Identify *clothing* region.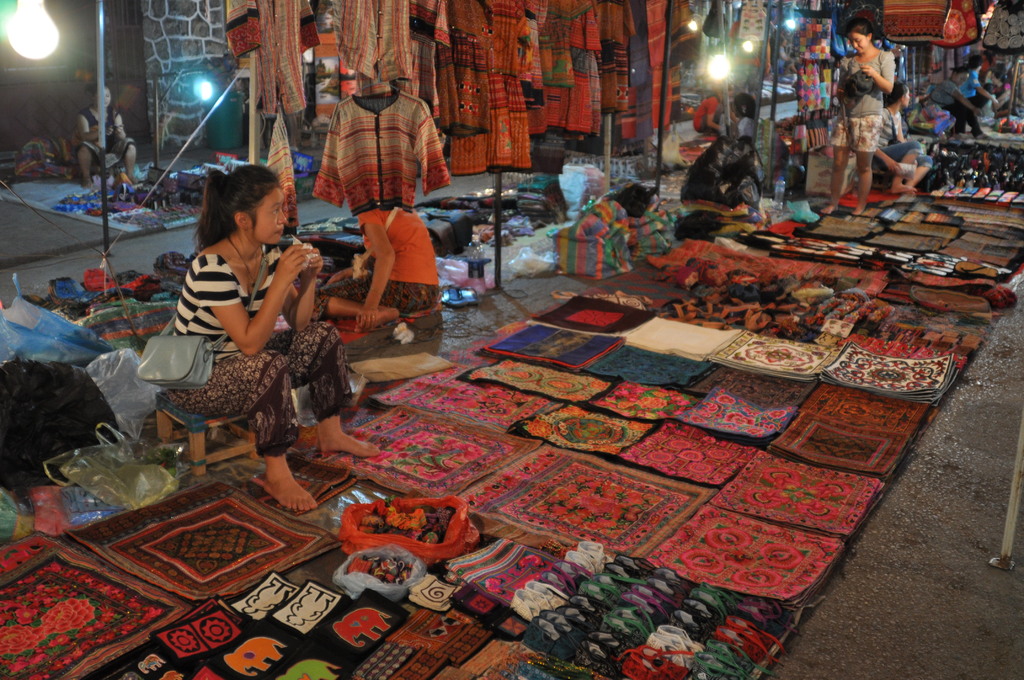
Region: 705:108:763:168.
